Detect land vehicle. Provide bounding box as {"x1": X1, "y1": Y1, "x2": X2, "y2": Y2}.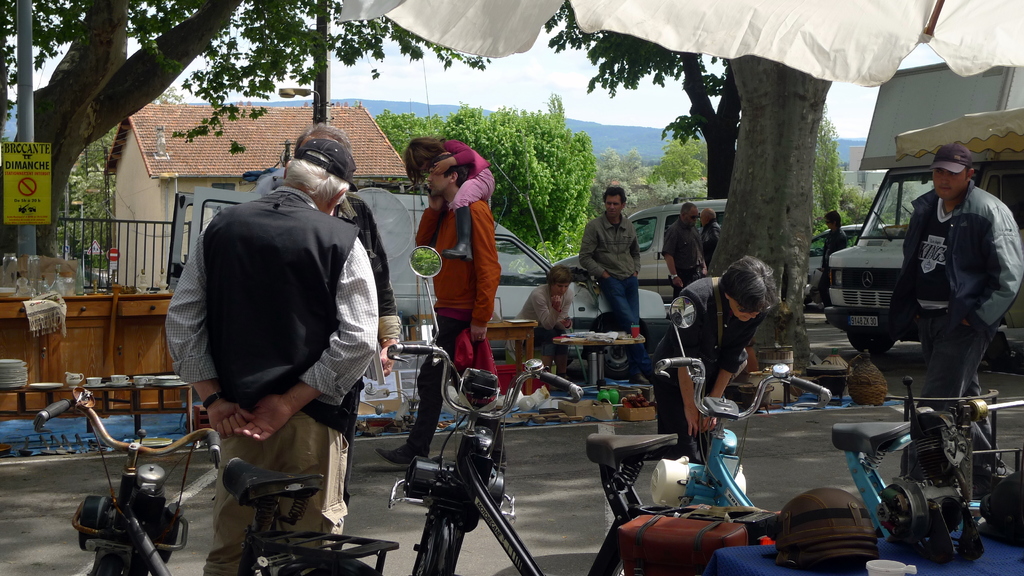
{"x1": 168, "y1": 184, "x2": 669, "y2": 320}.
